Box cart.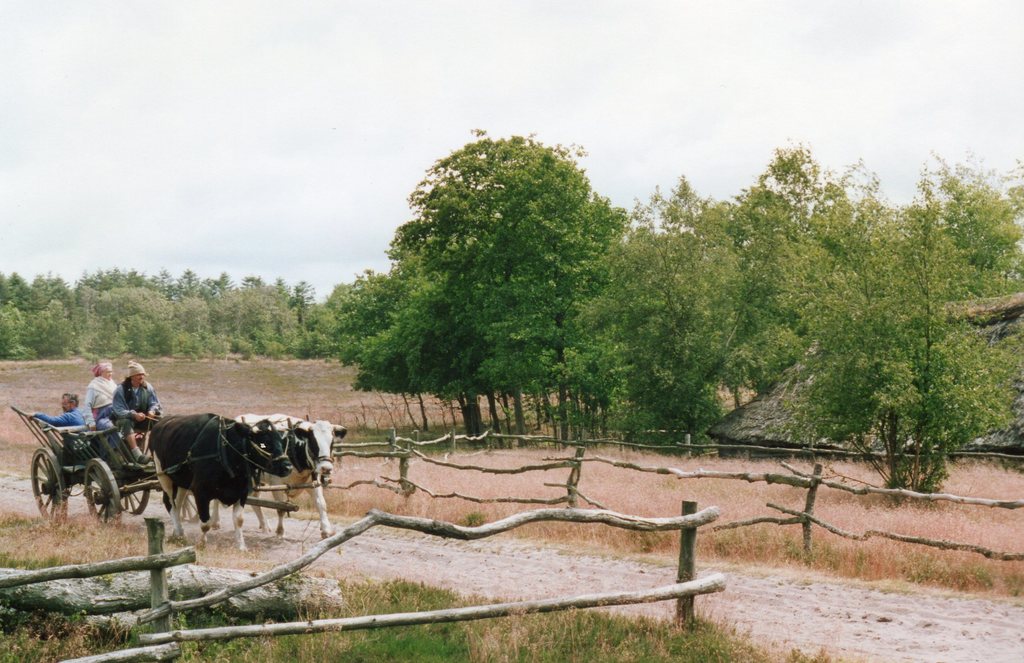
[x1=6, y1=398, x2=320, y2=529].
